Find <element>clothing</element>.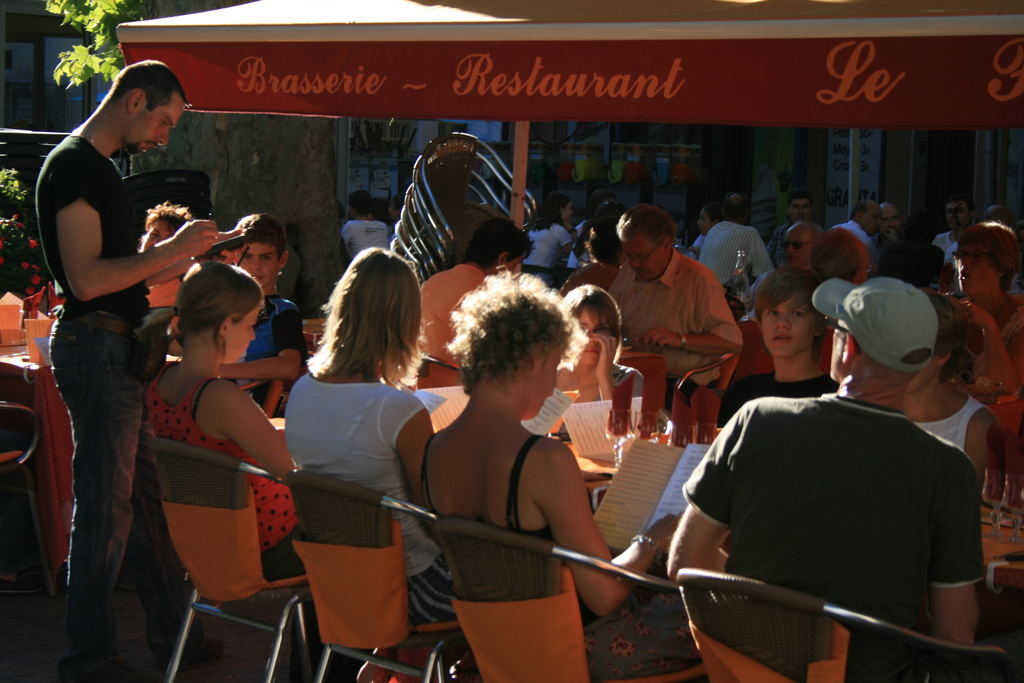
x1=284 y1=363 x2=460 y2=625.
